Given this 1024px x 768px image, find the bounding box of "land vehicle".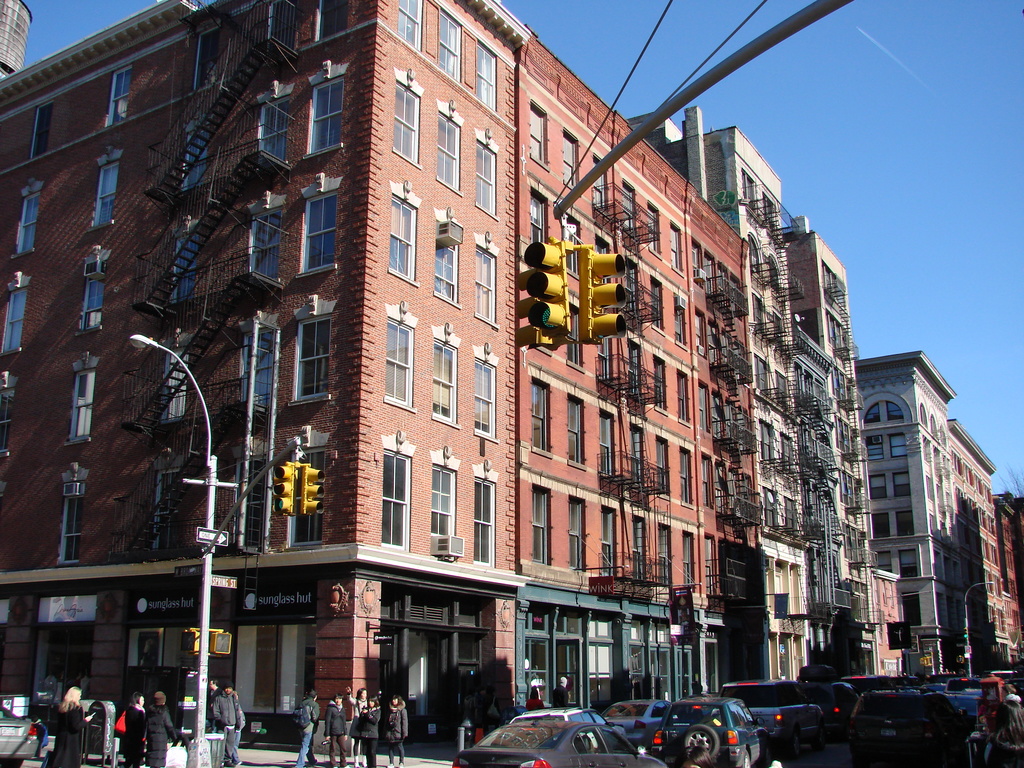
[x1=717, y1=678, x2=826, y2=751].
